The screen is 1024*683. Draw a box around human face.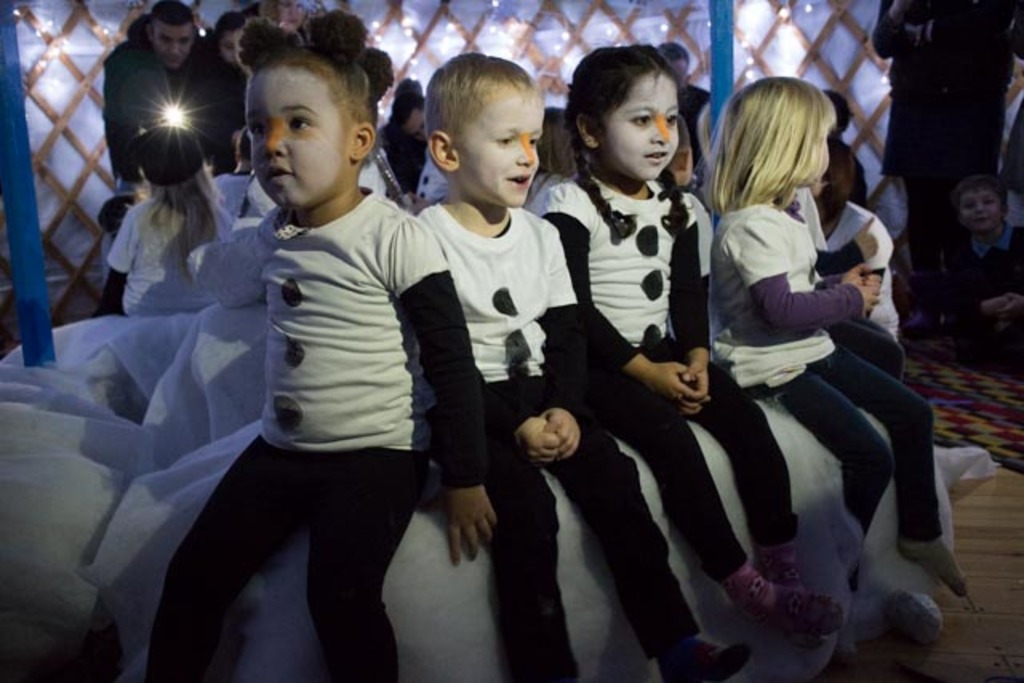
box(403, 107, 427, 139).
